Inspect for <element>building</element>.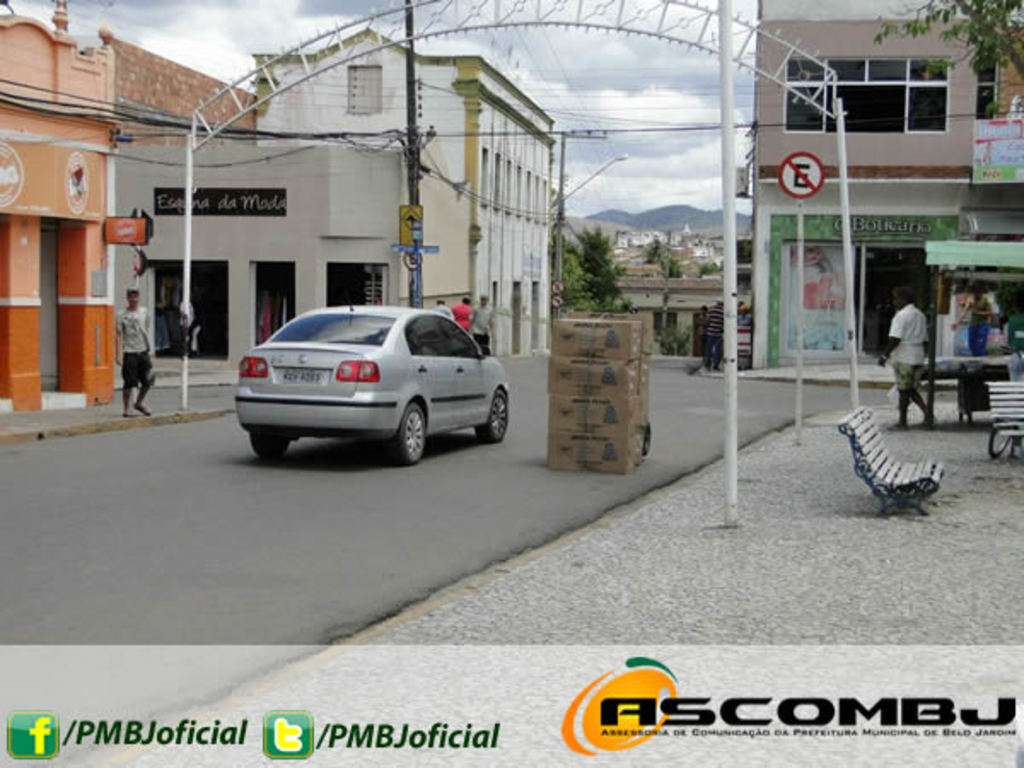
Inspection: rect(246, 24, 555, 357).
